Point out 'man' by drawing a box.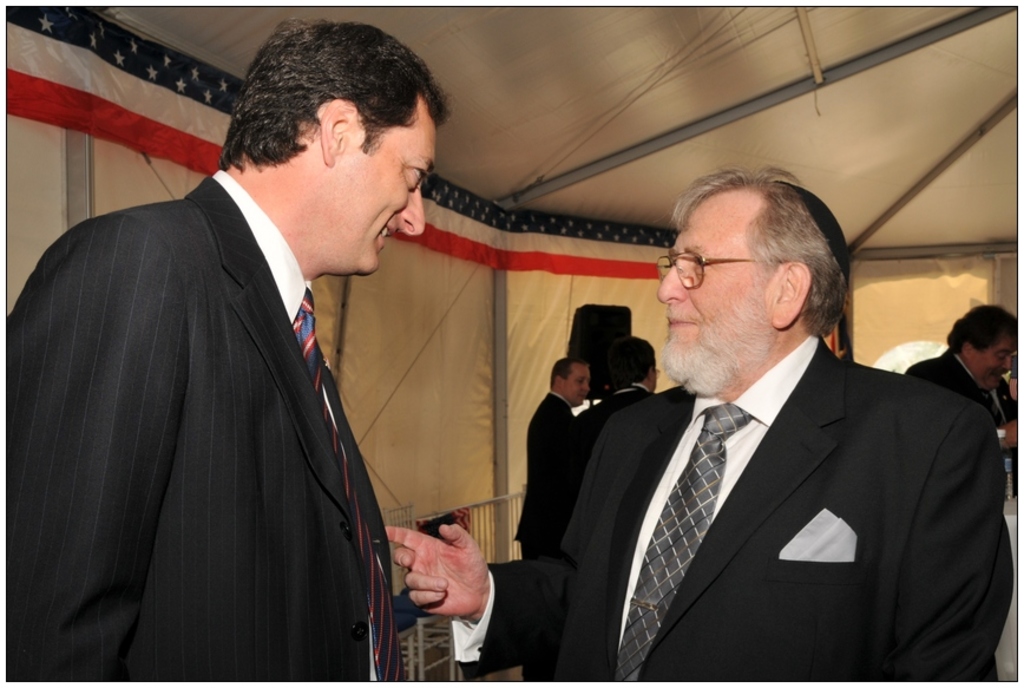
bbox=[902, 302, 1023, 465].
